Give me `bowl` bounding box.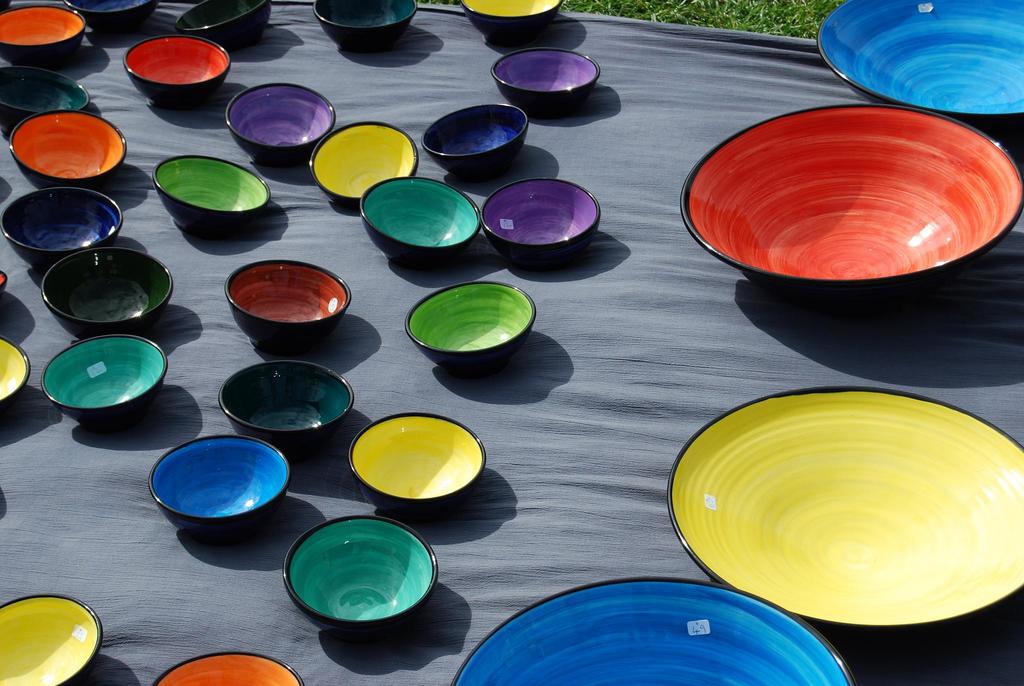
44:248:173:339.
